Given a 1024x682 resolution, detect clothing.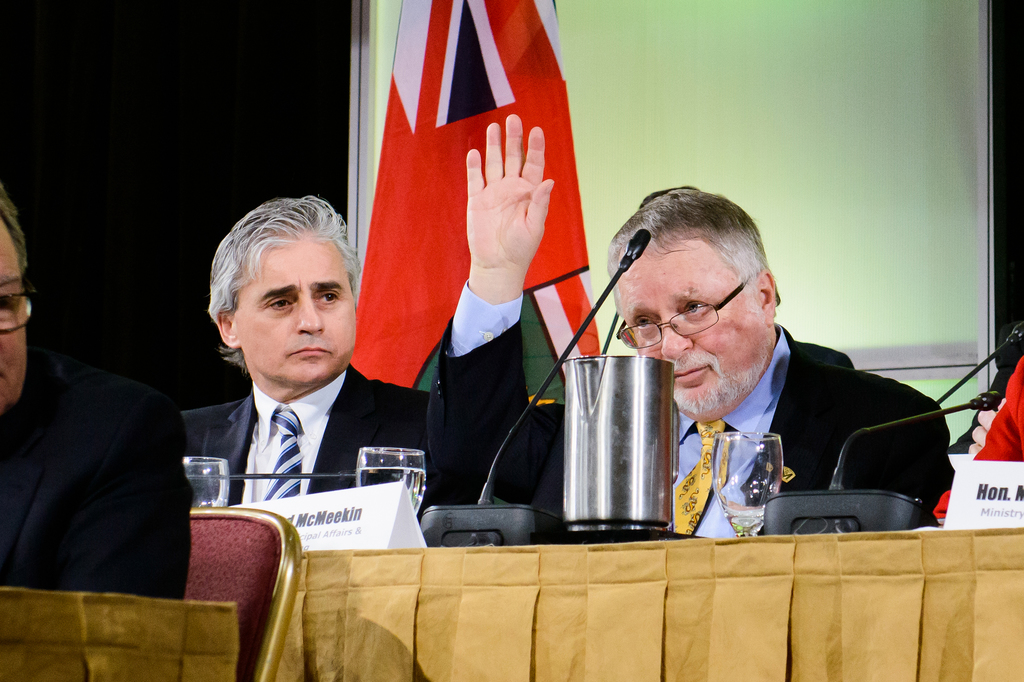
bbox(422, 278, 955, 537).
